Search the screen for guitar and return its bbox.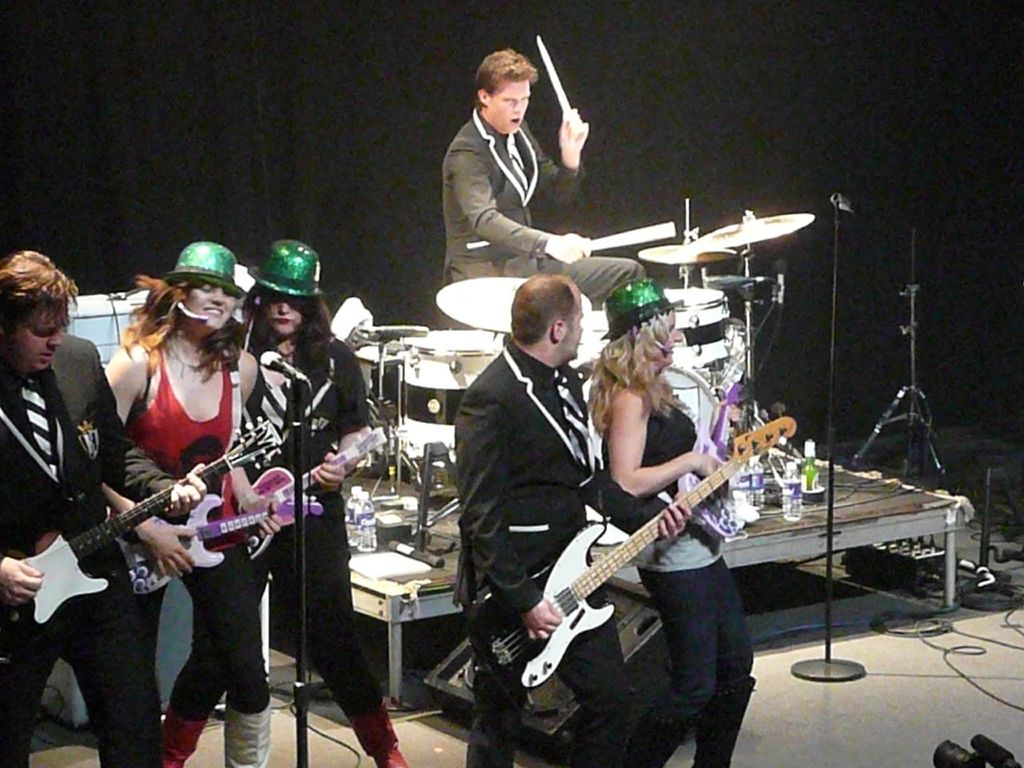
Found: locate(497, 395, 798, 722).
